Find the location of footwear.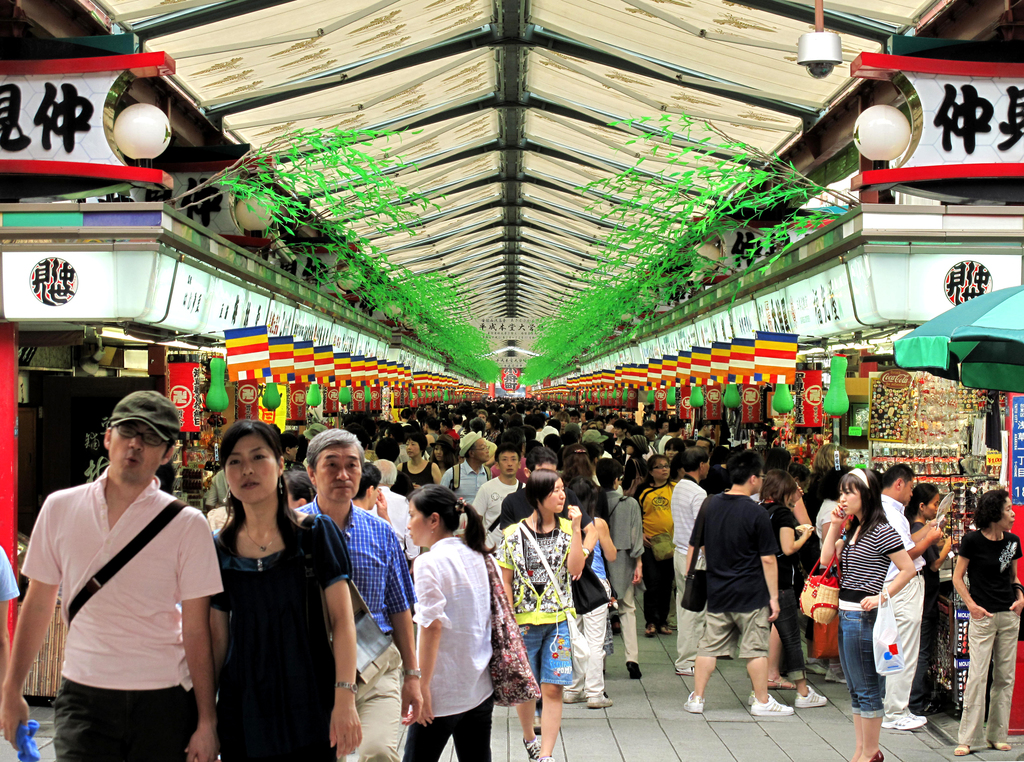
Location: {"left": 808, "top": 665, "right": 825, "bottom": 677}.
